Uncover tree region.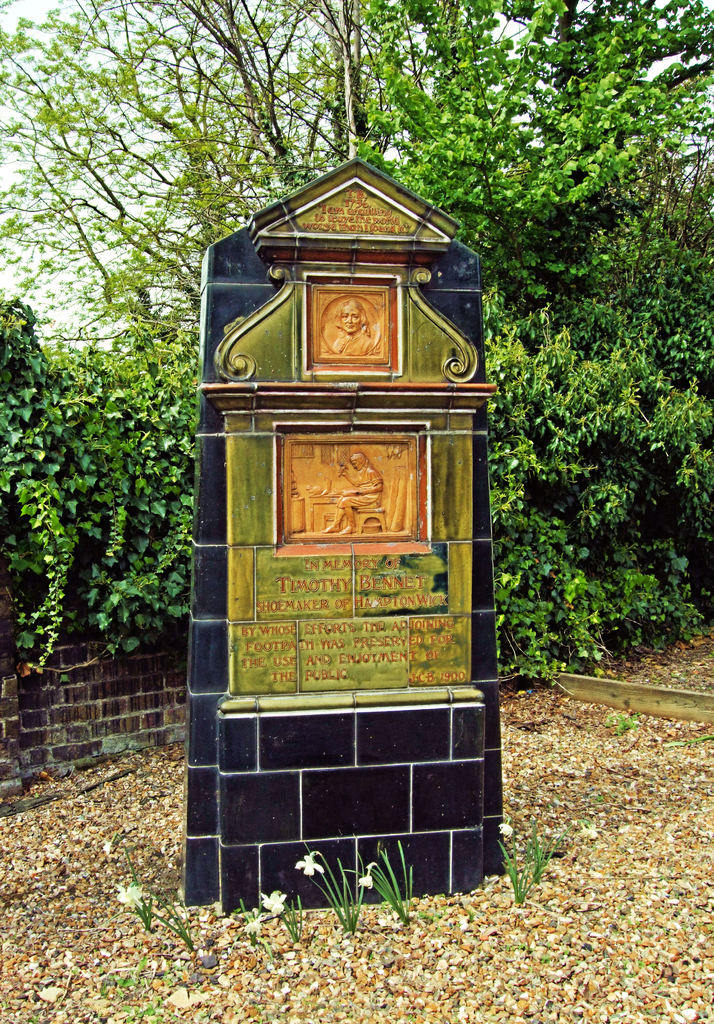
Uncovered: 0,0,713,677.
